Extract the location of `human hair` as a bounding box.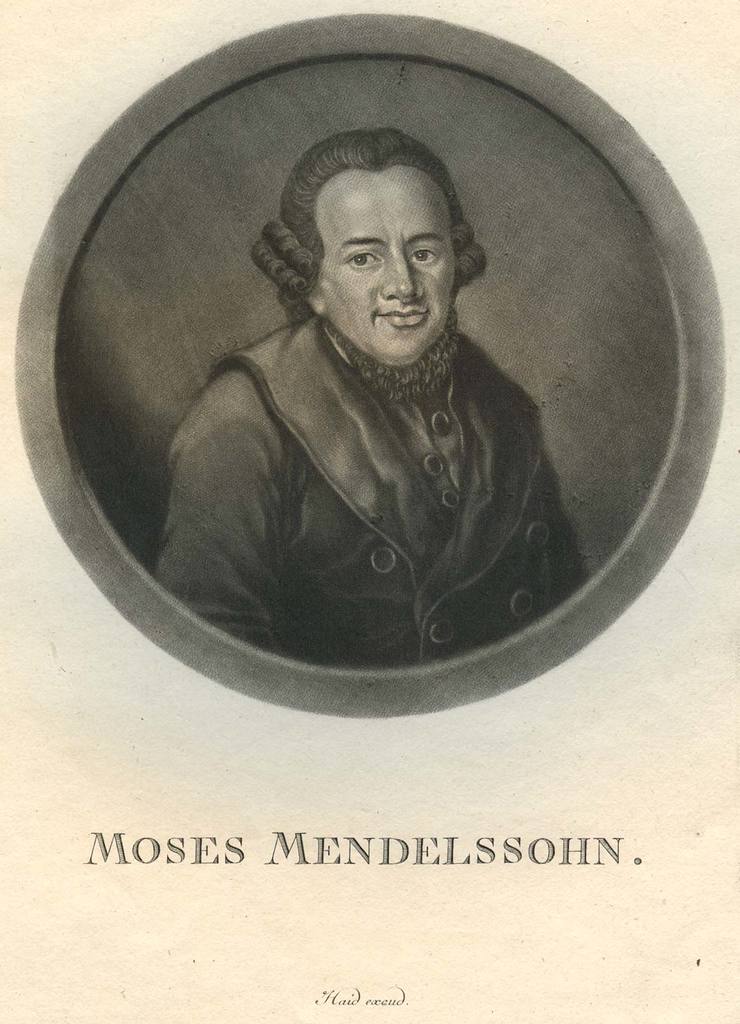
BBox(284, 135, 474, 321).
